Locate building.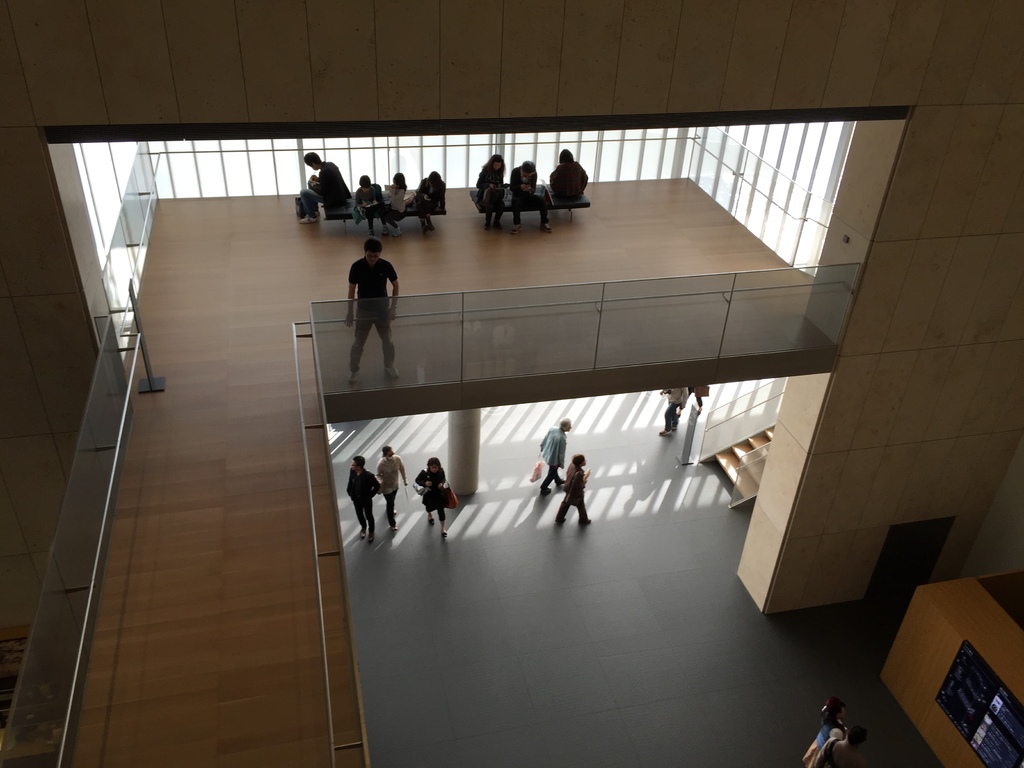
Bounding box: (x1=0, y1=2, x2=1023, y2=767).
